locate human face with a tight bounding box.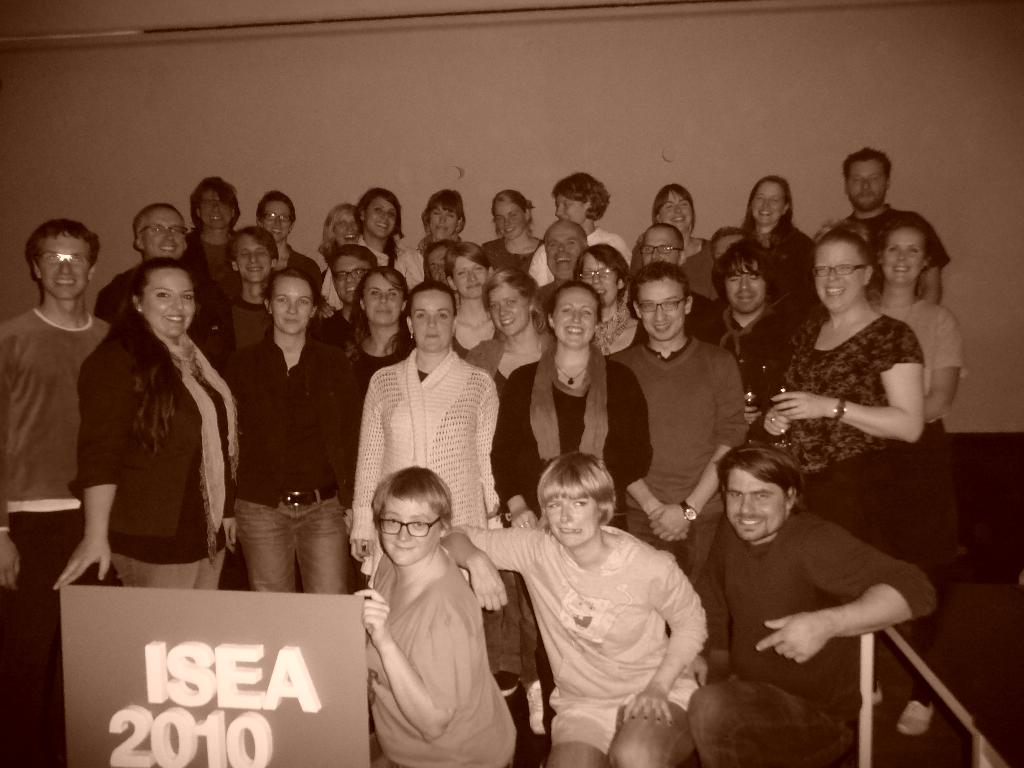
locate(270, 274, 310, 333).
